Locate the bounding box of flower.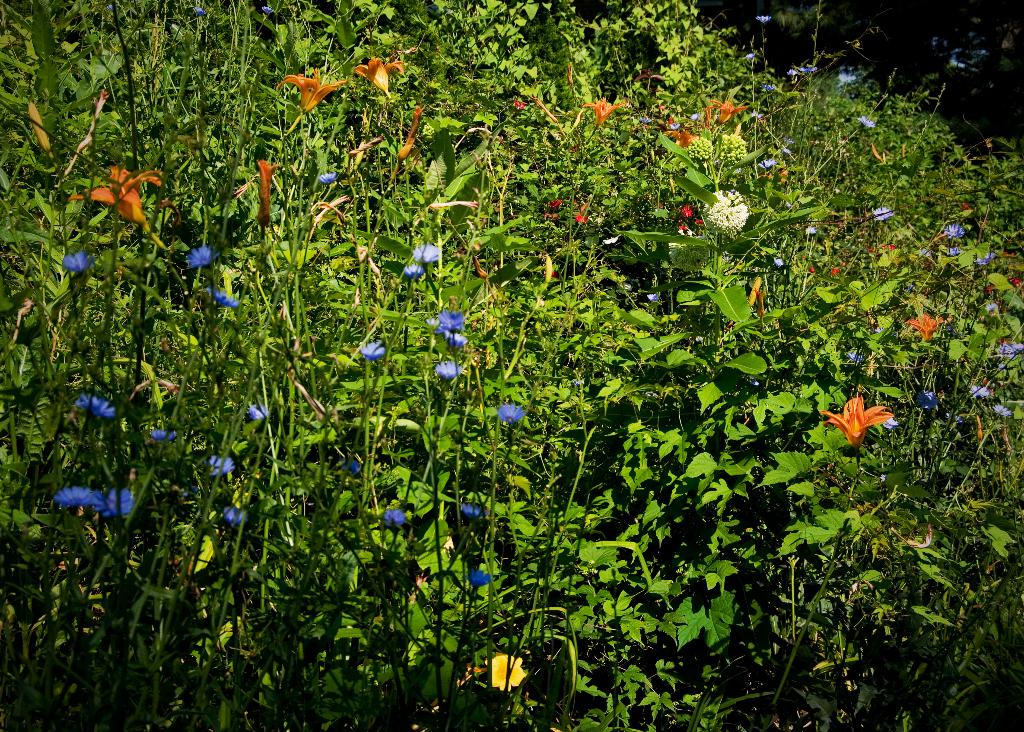
Bounding box: [943, 245, 964, 263].
